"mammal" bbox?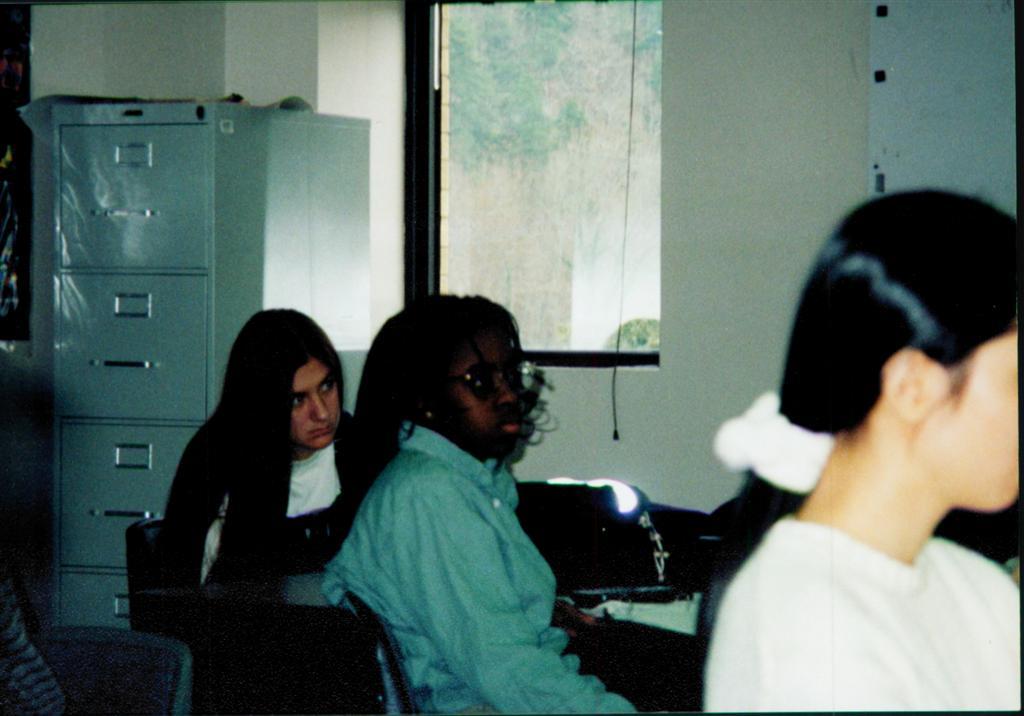
159,315,381,715
